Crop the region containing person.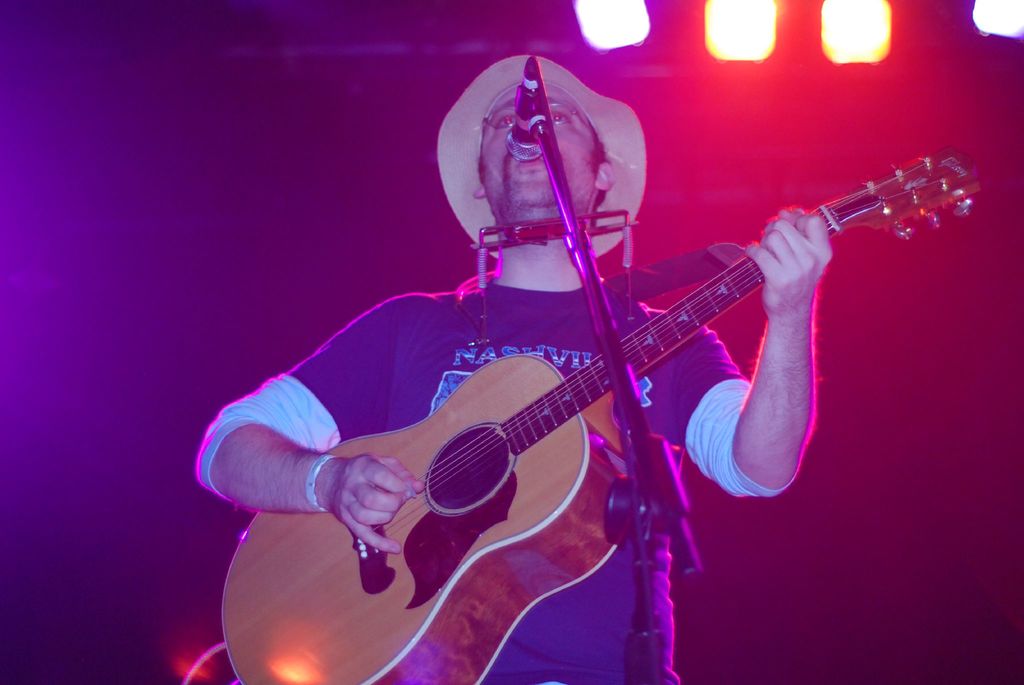
Crop region: BBox(220, 10, 916, 679).
